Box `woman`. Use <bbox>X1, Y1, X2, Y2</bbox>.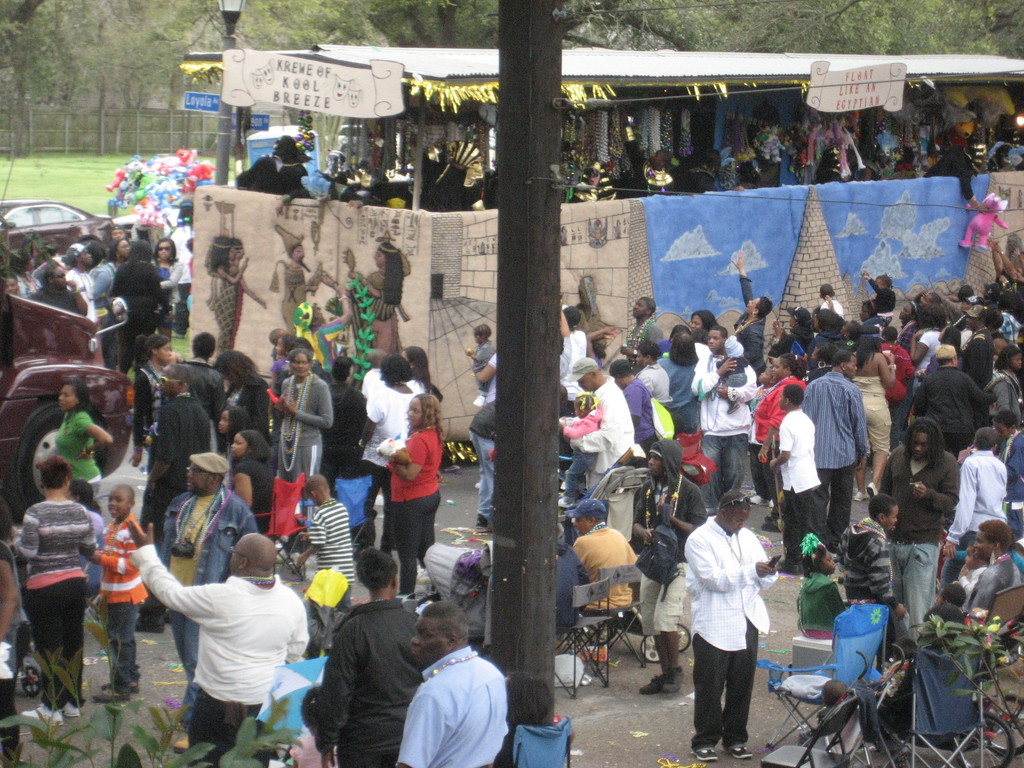
<bbox>848, 321, 895, 503</bbox>.
